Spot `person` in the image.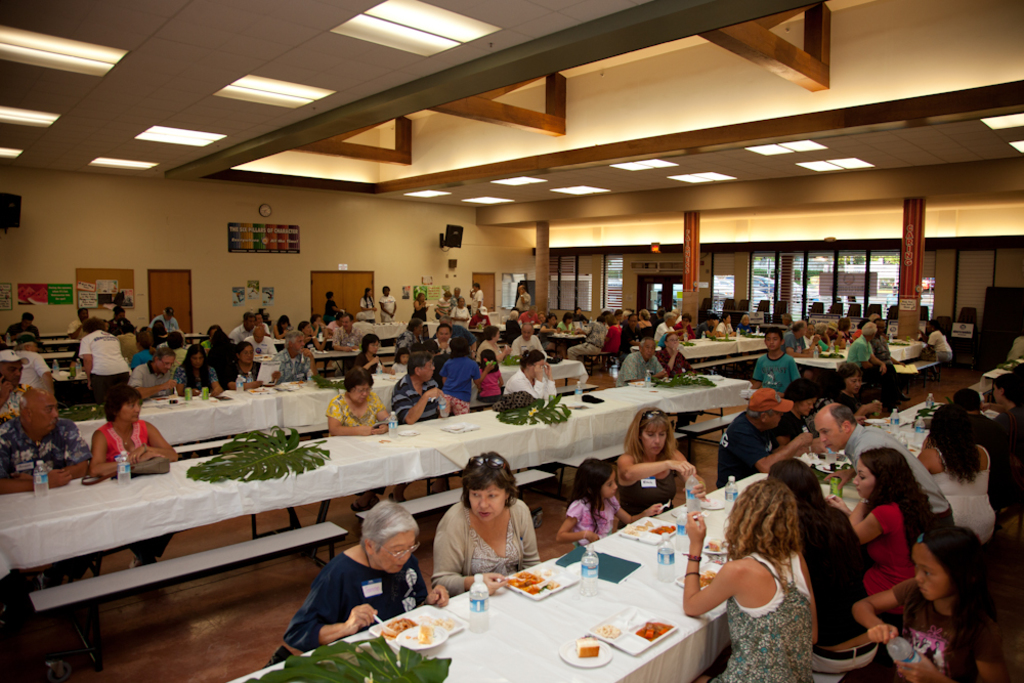
`person` found at 740:315:754:335.
